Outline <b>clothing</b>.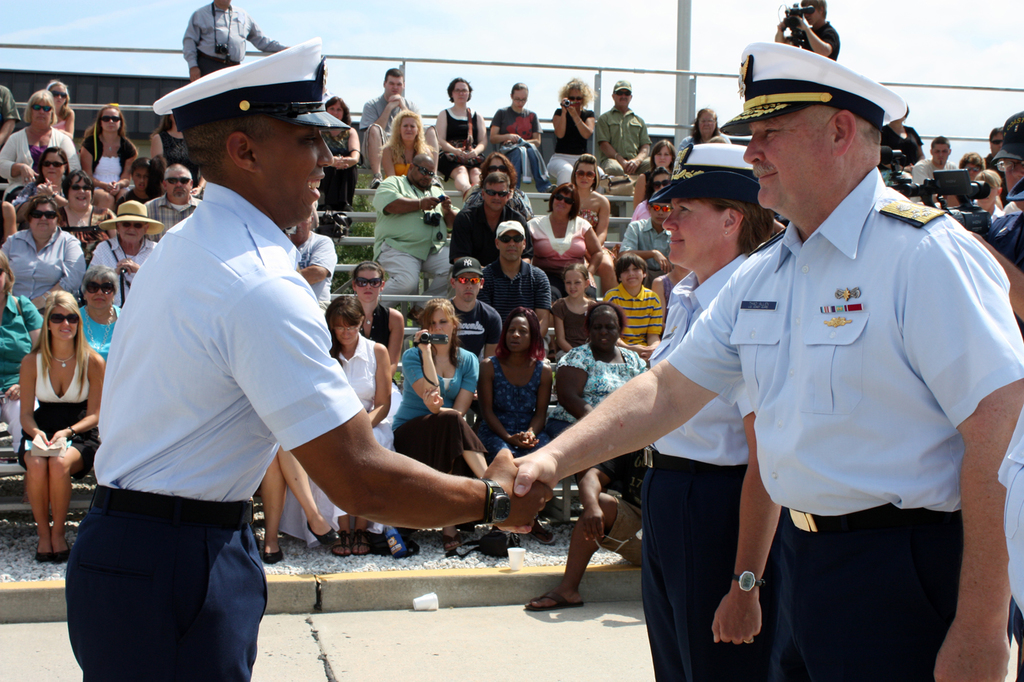
Outline: bbox=(361, 92, 403, 155).
